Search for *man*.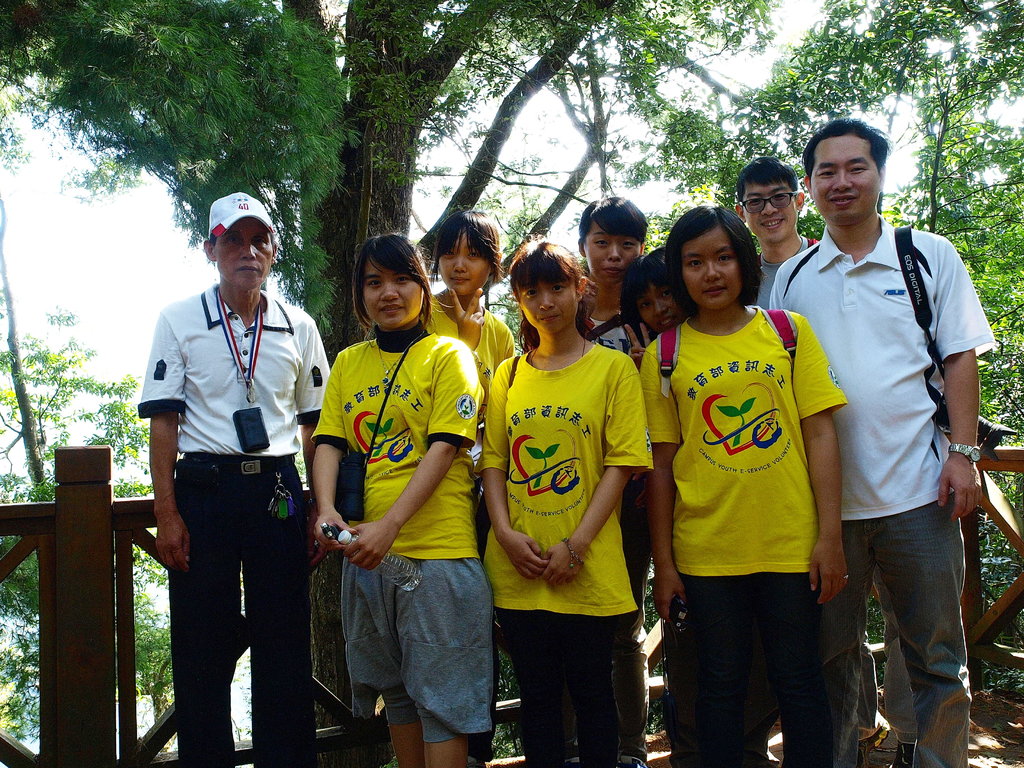
Found at 740, 157, 823, 282.
